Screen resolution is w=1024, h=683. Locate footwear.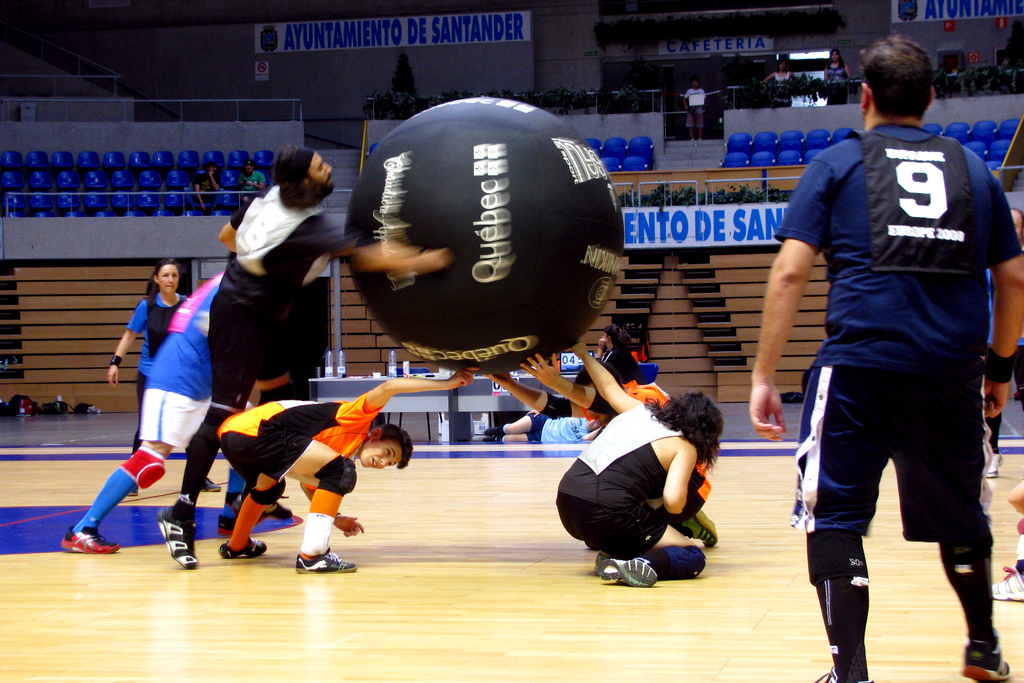
BBox(598, 555, 657, 587).
